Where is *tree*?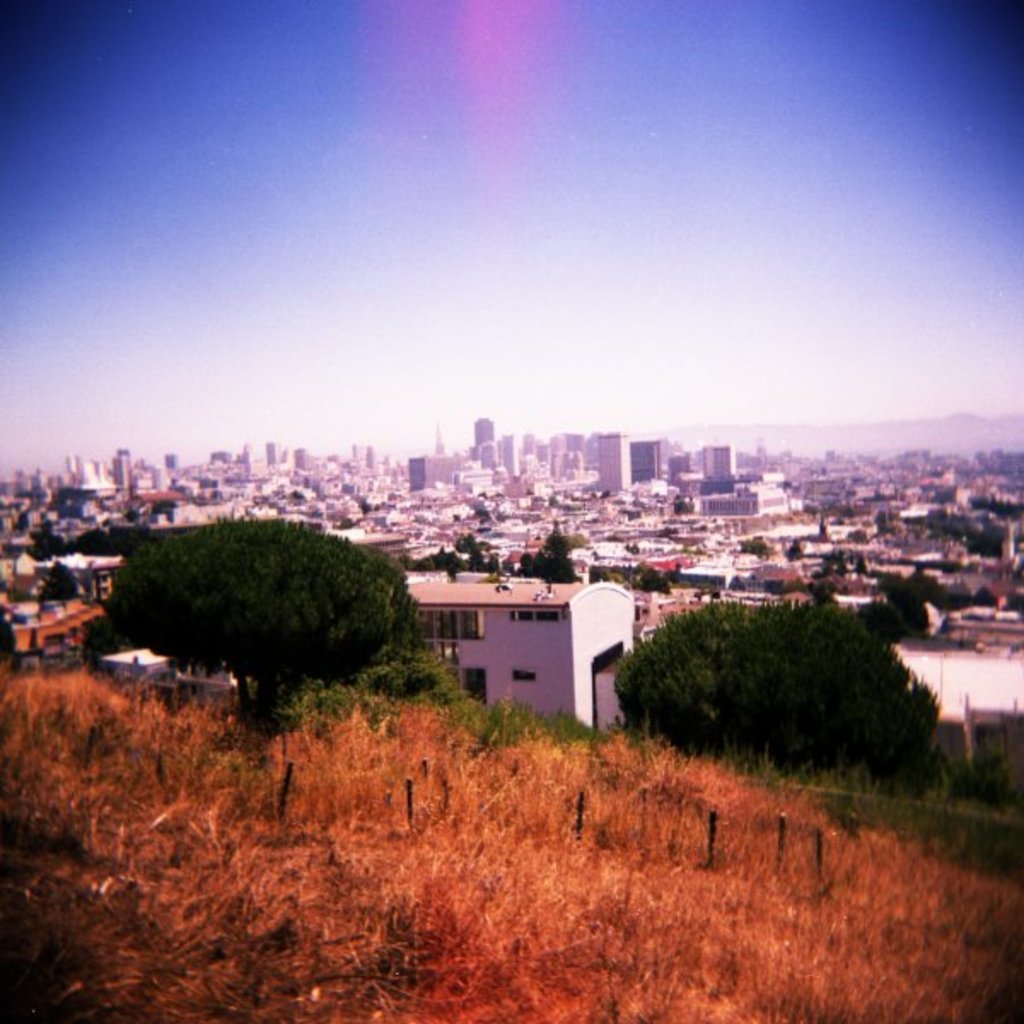
crop(785, 543, 800, 561).
